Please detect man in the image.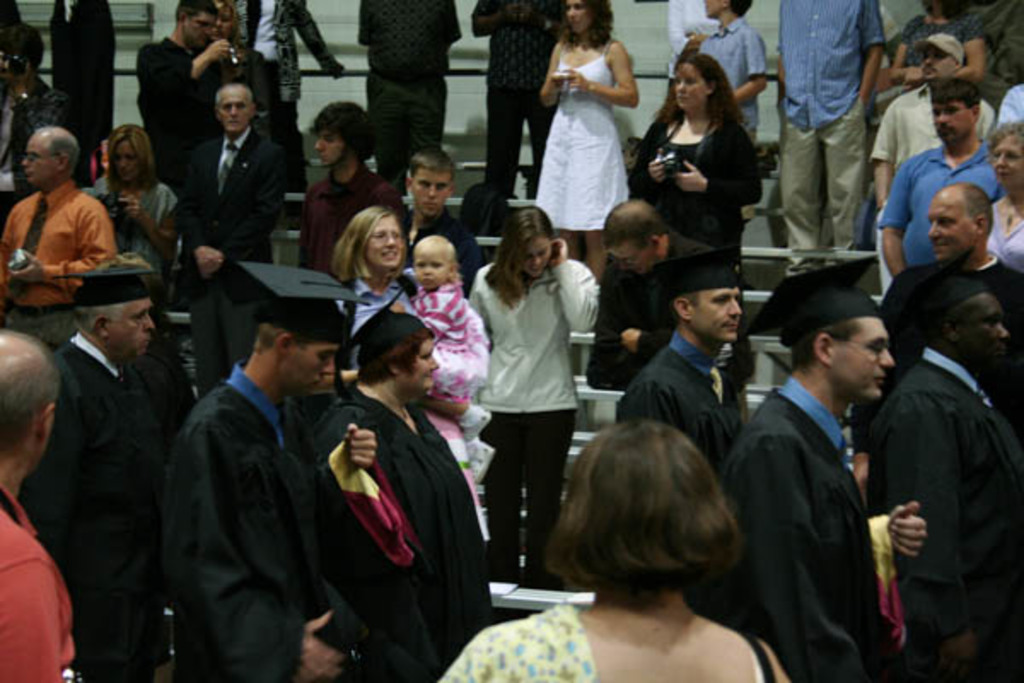
box=[0, 330, 99, 681].
